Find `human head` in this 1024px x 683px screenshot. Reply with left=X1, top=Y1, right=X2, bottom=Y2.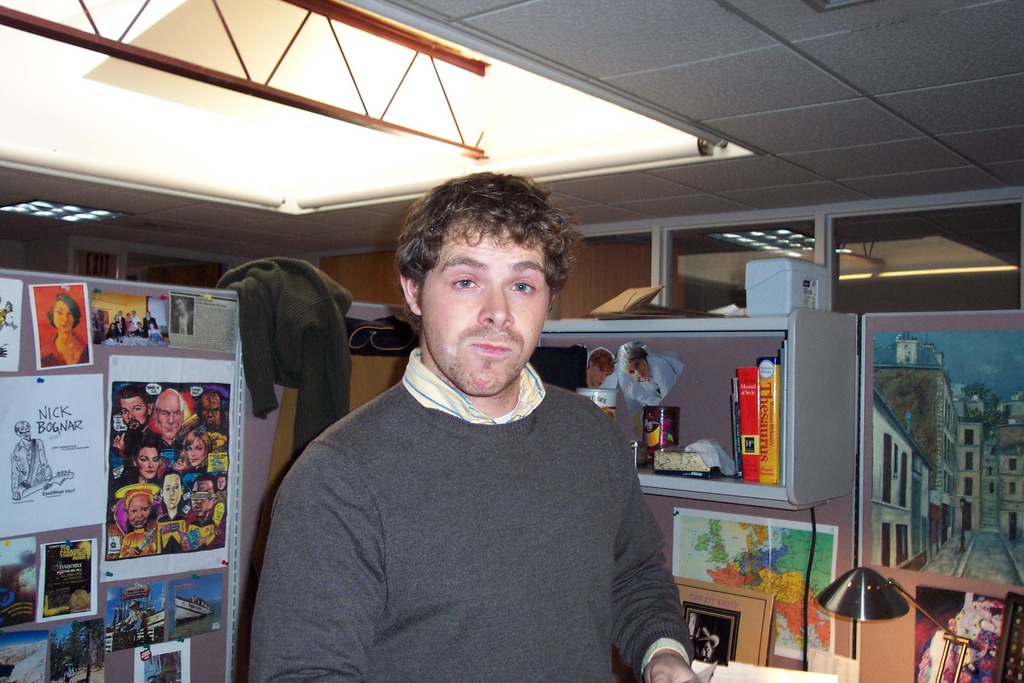
left=196, top=391, right=223, bottom=432.
